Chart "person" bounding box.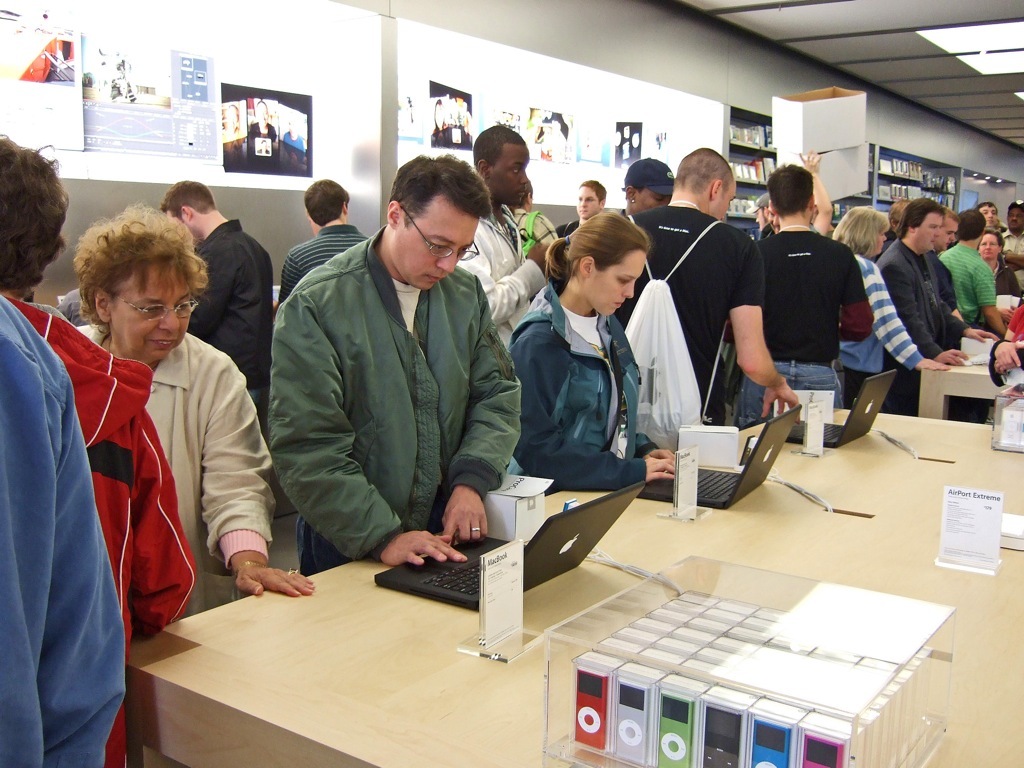
Charted: <bbox>835, 203, 945, 406</bbox>.
